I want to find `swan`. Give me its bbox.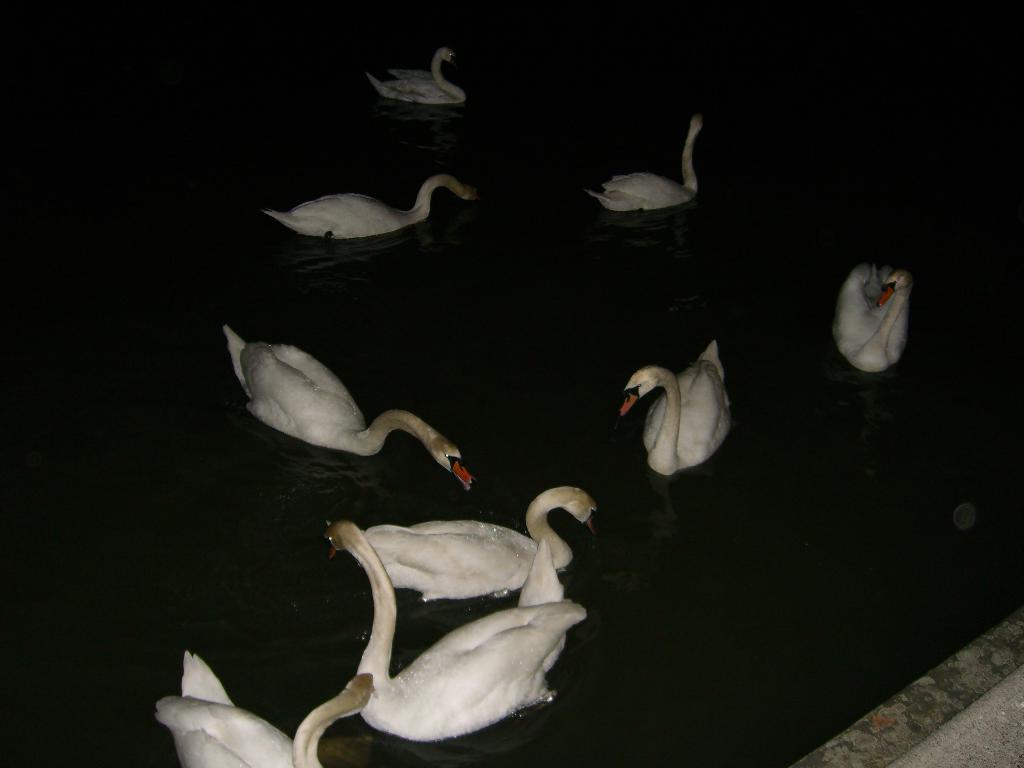
select_region(369, 45, 469, 103).
